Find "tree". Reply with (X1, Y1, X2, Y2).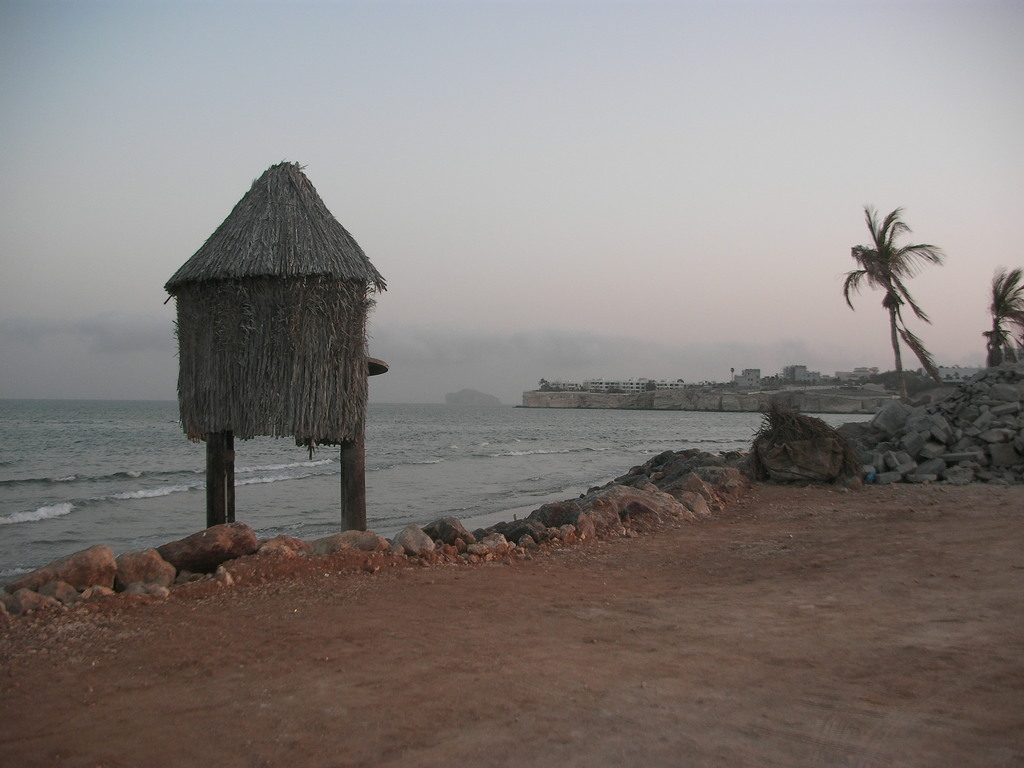
(839, 205, 942, 396).
